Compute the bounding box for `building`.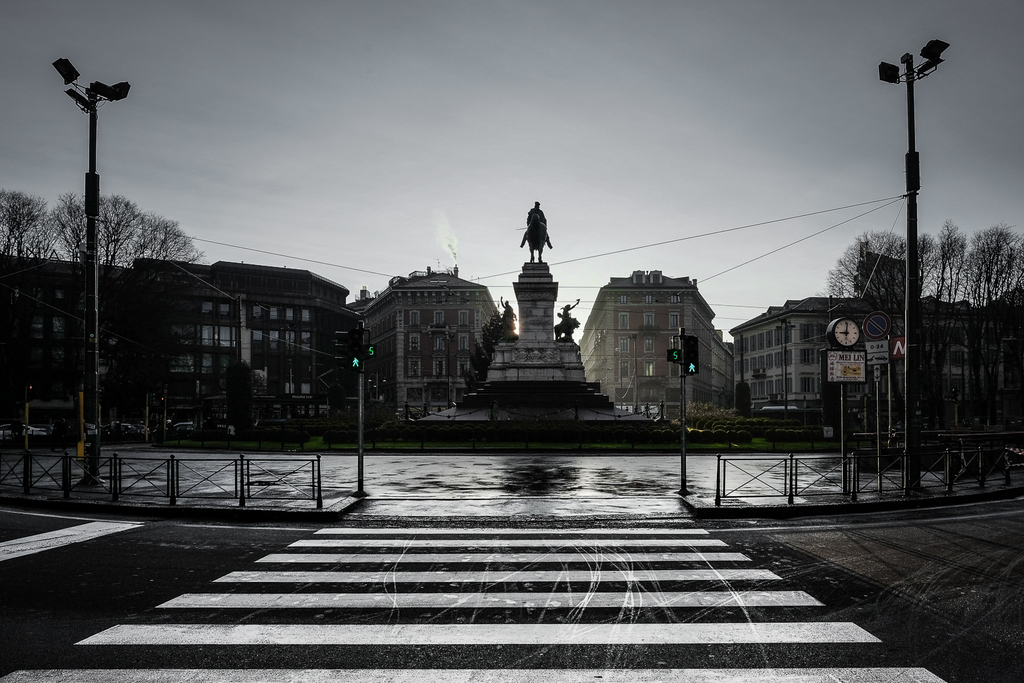
box=[584, 252, 739, 411].
